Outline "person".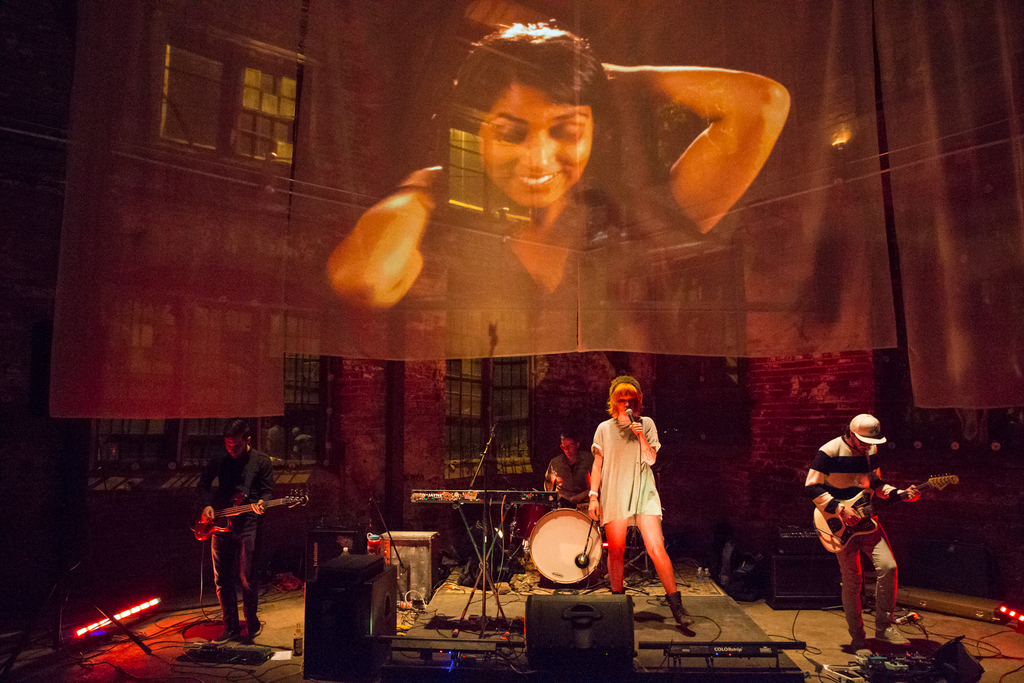
Outline: 803:411:922:636.
